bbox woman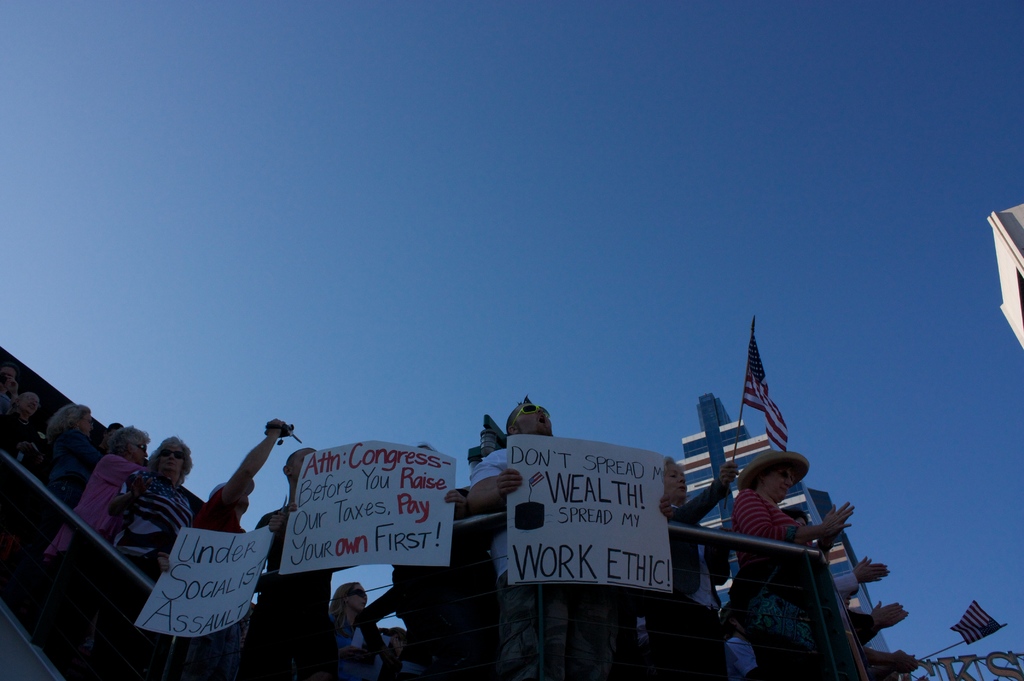
98/432/194/669
